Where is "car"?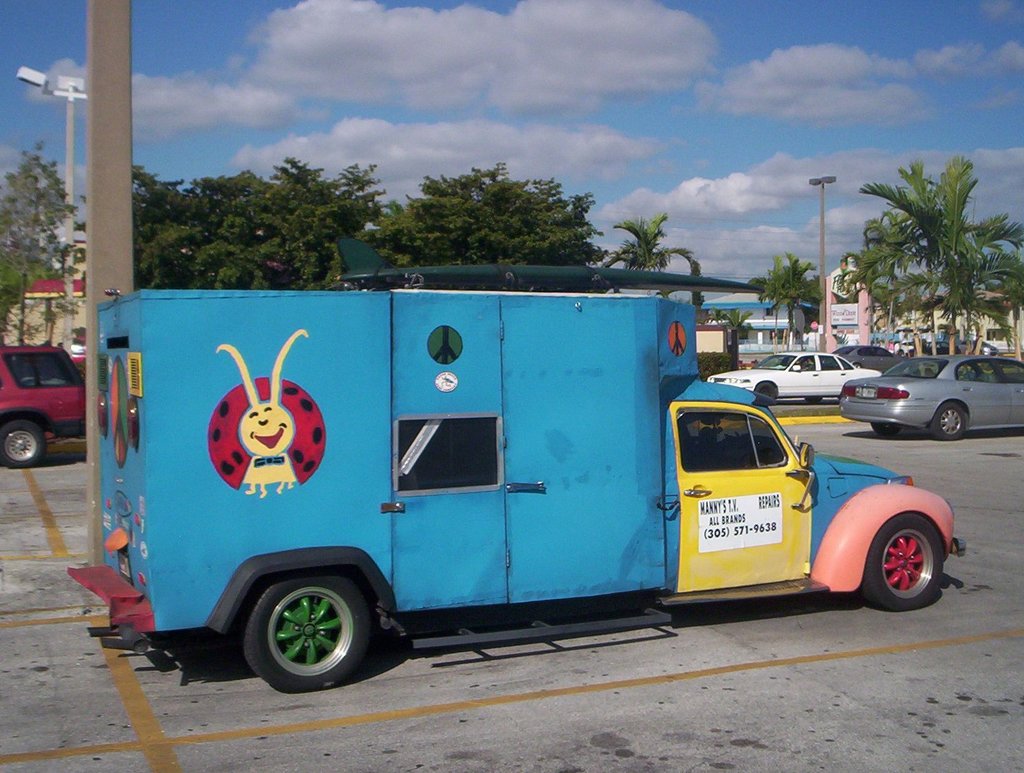
(x1=905, y1=360, x2=975, y2=377).
